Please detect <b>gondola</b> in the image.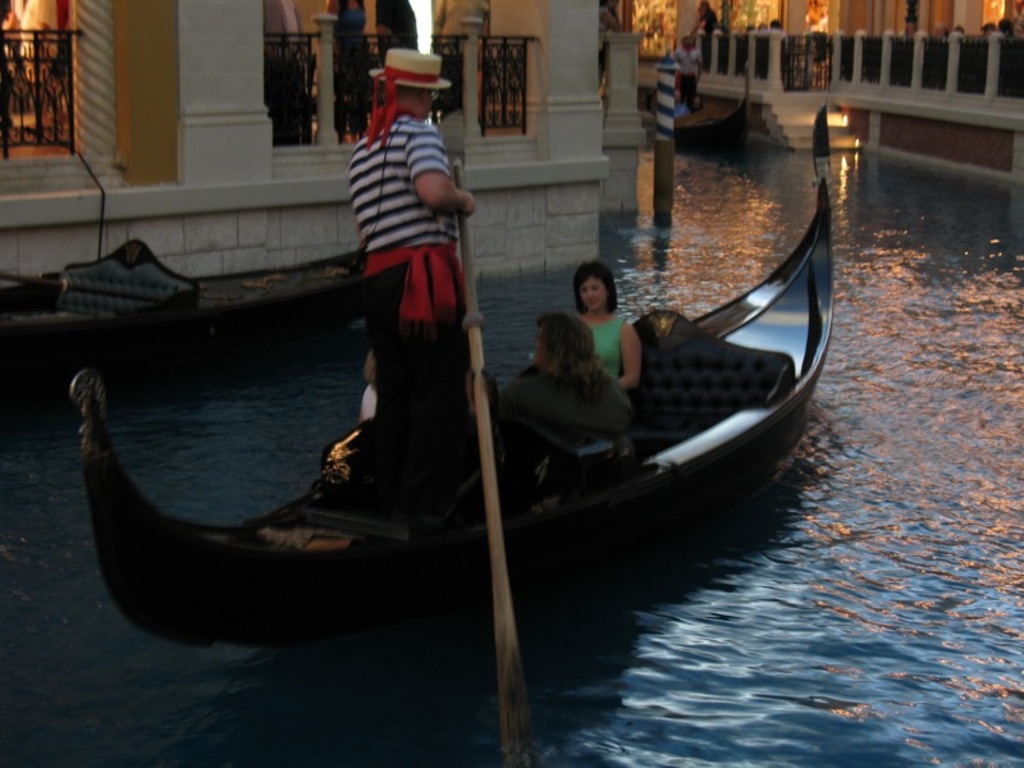
BBox(0, 241, 375, 356).
